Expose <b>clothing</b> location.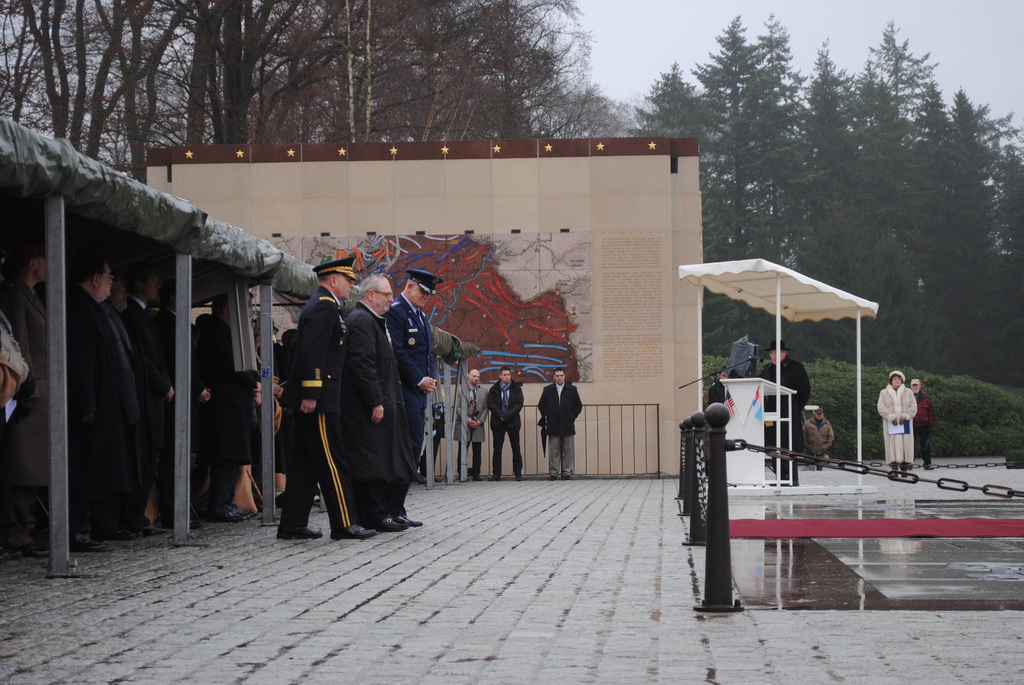
Exposed at rect(449, 372, 499, 476).
